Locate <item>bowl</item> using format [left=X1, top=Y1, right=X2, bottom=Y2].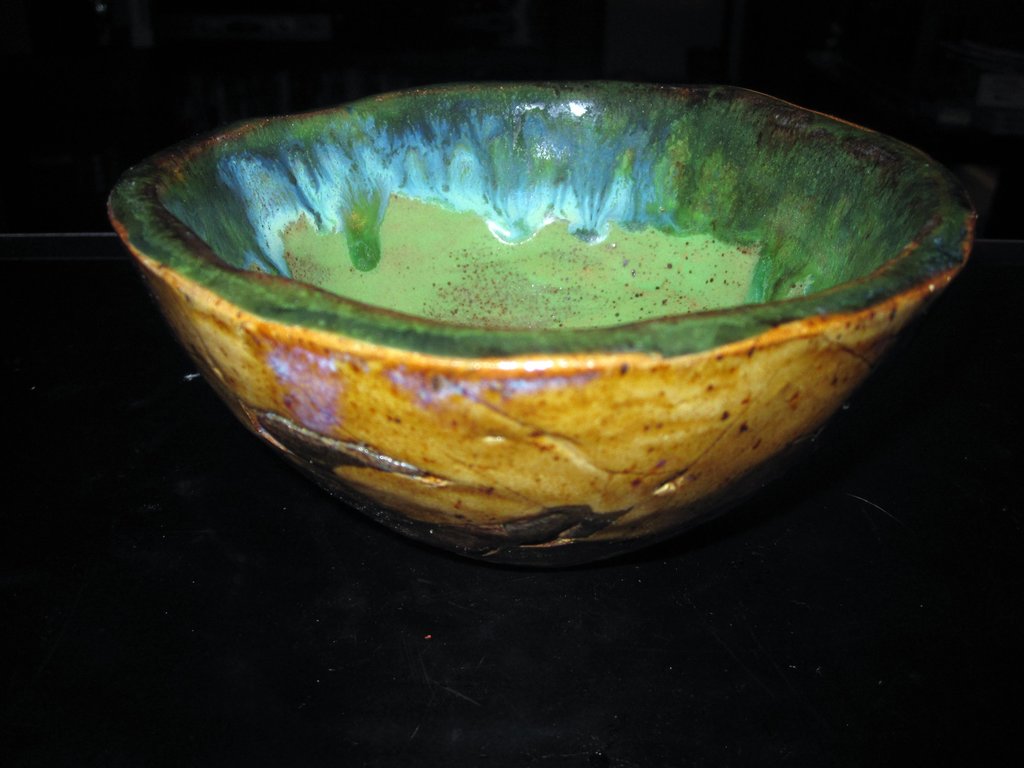
[left=107, top=79, right=975, bottom=564].
